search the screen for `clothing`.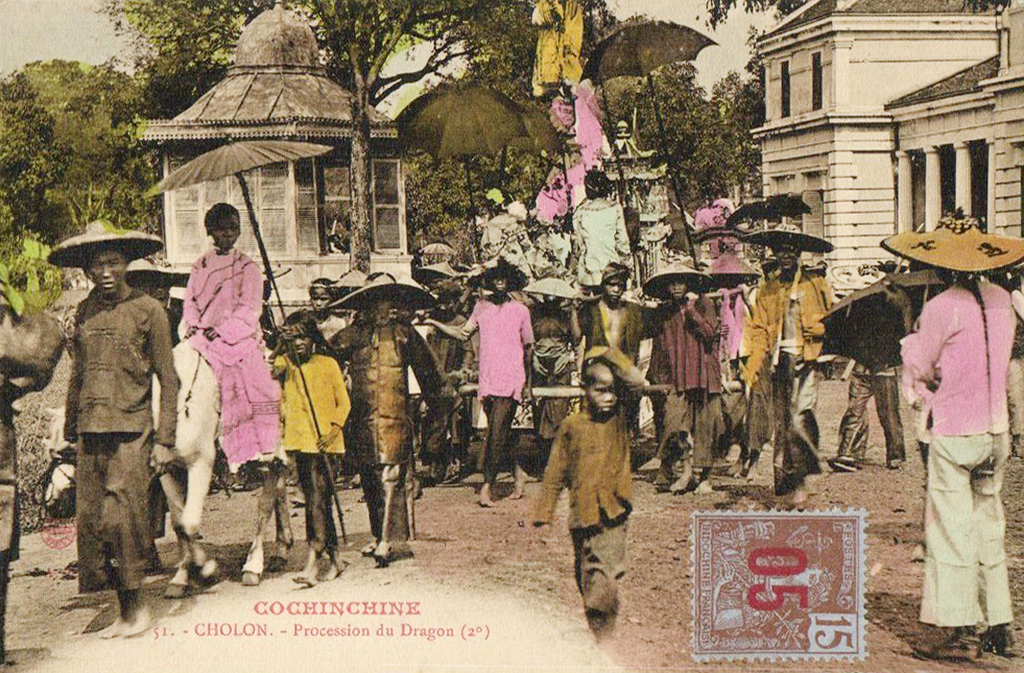
Found at <region>269, 351, 348, 548</region>.
